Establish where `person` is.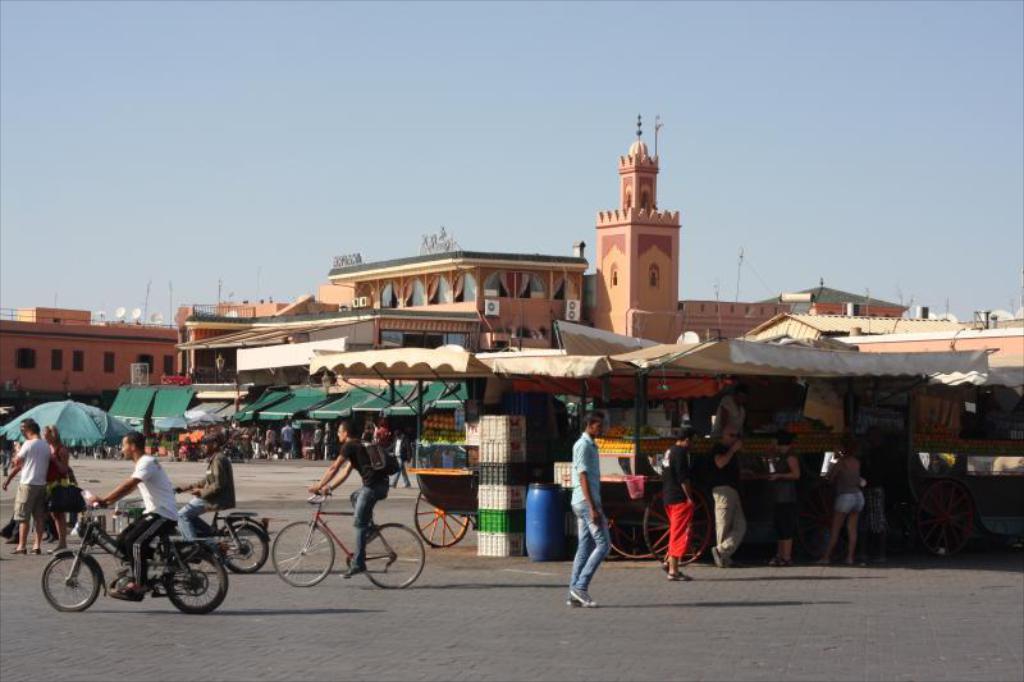
Established at {"x1": 307, "y1": 418, "x2": 390, "y2": 580}.
